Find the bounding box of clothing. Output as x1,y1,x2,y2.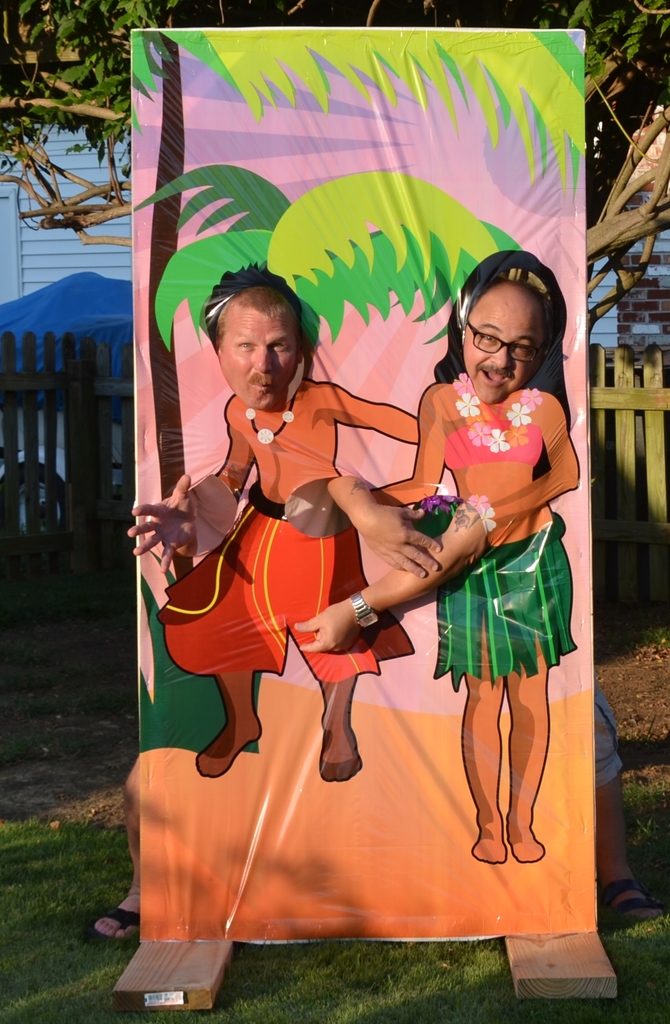
594,675,625,787.
